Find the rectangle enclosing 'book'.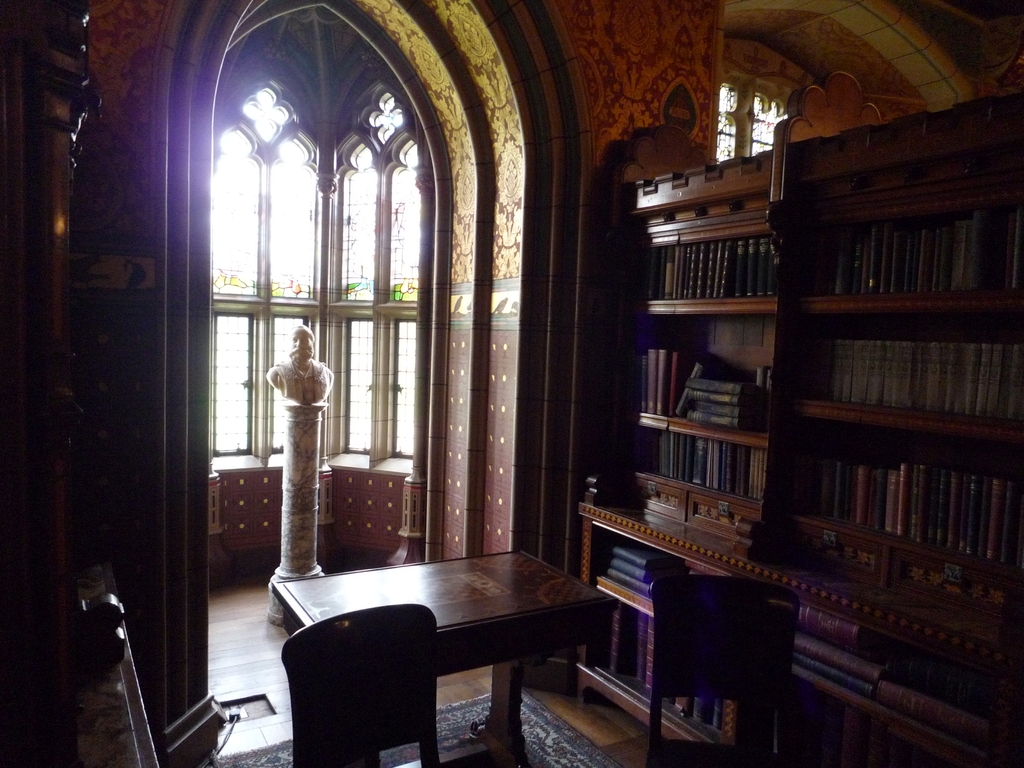
bbox(658, 348, 671, 415).
